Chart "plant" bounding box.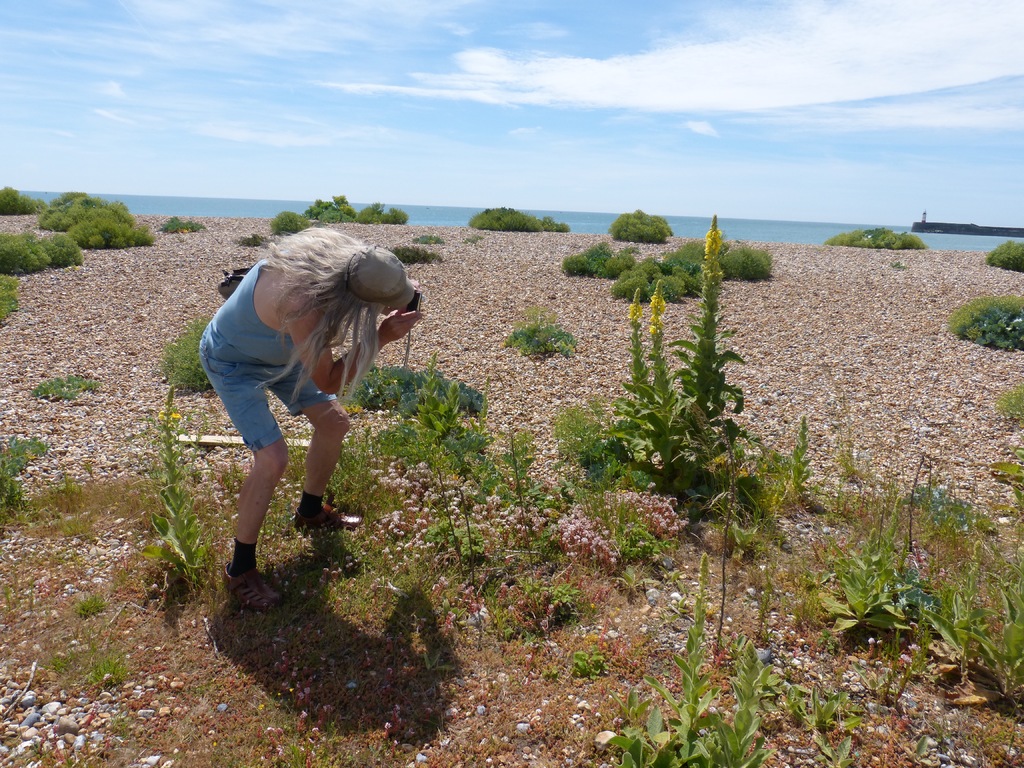
Charted: {"x1": 989, "y1": 385, "x2": 1017, "y2": 420}.
